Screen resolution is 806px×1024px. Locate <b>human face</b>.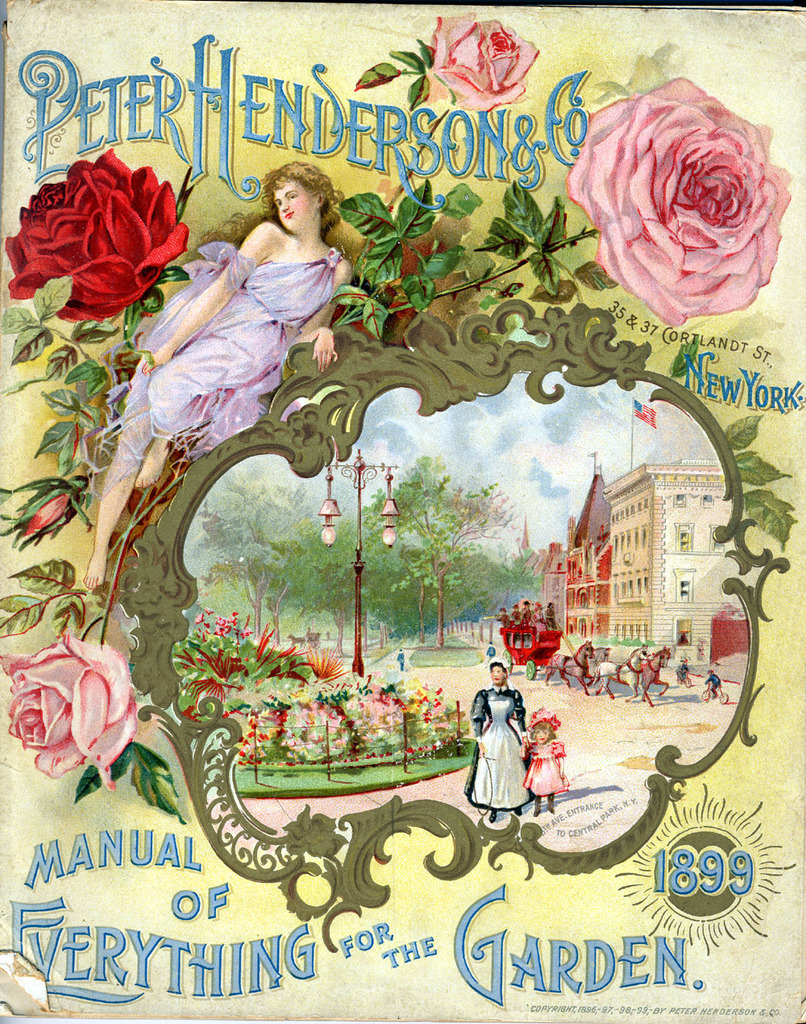
485:665:508:690.
